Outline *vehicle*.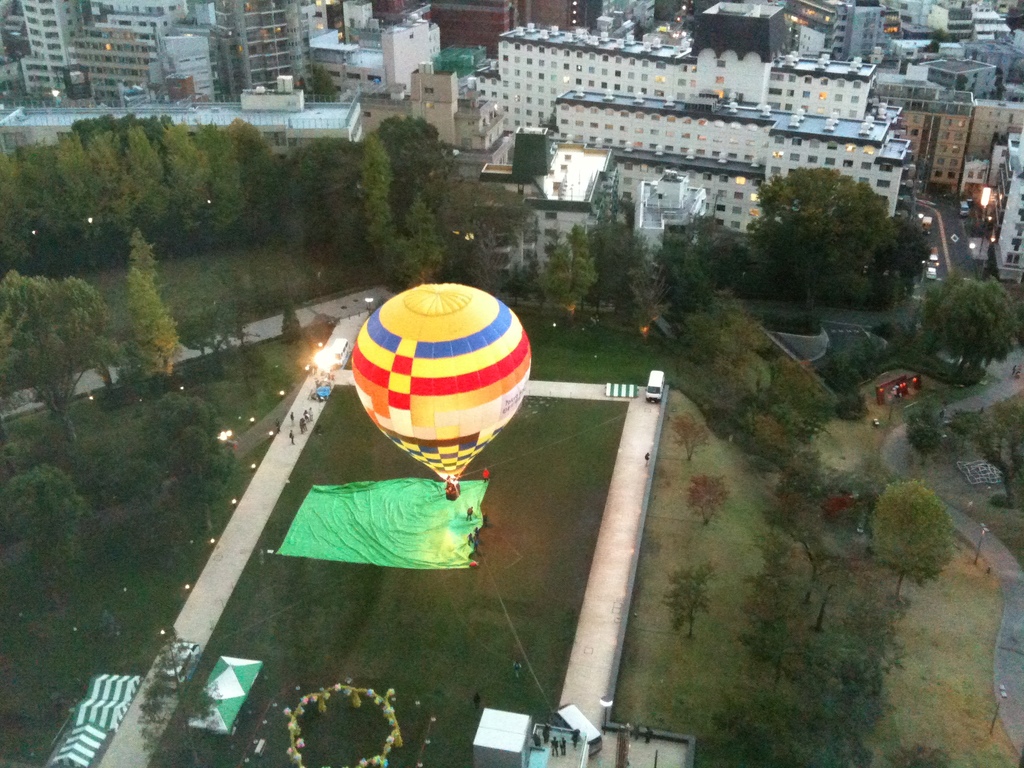
Outline: rect(349, 282, 531, 499).
